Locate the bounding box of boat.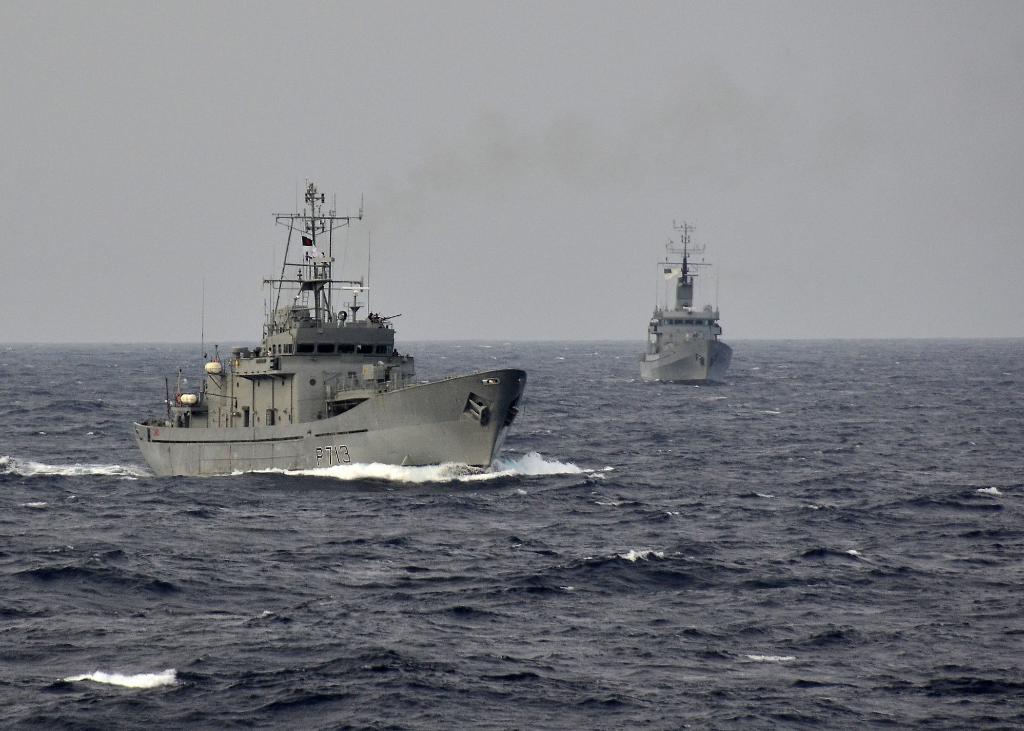
Bounding box: crop(131, 176, 535, 478).
